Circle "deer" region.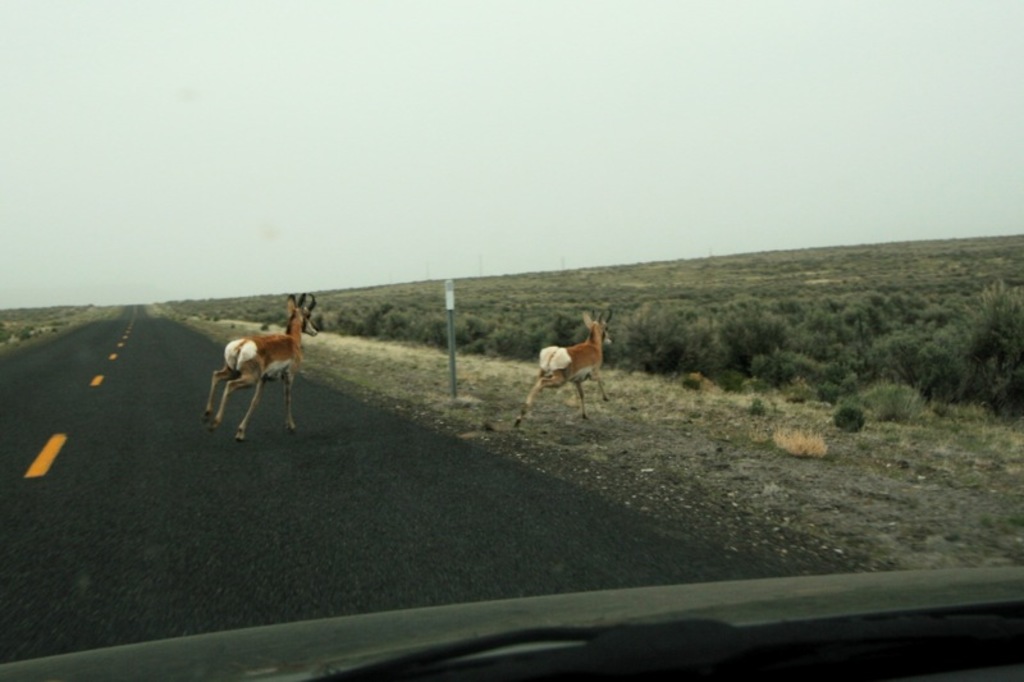
Region: bbox(202, 294, 319, 439).
